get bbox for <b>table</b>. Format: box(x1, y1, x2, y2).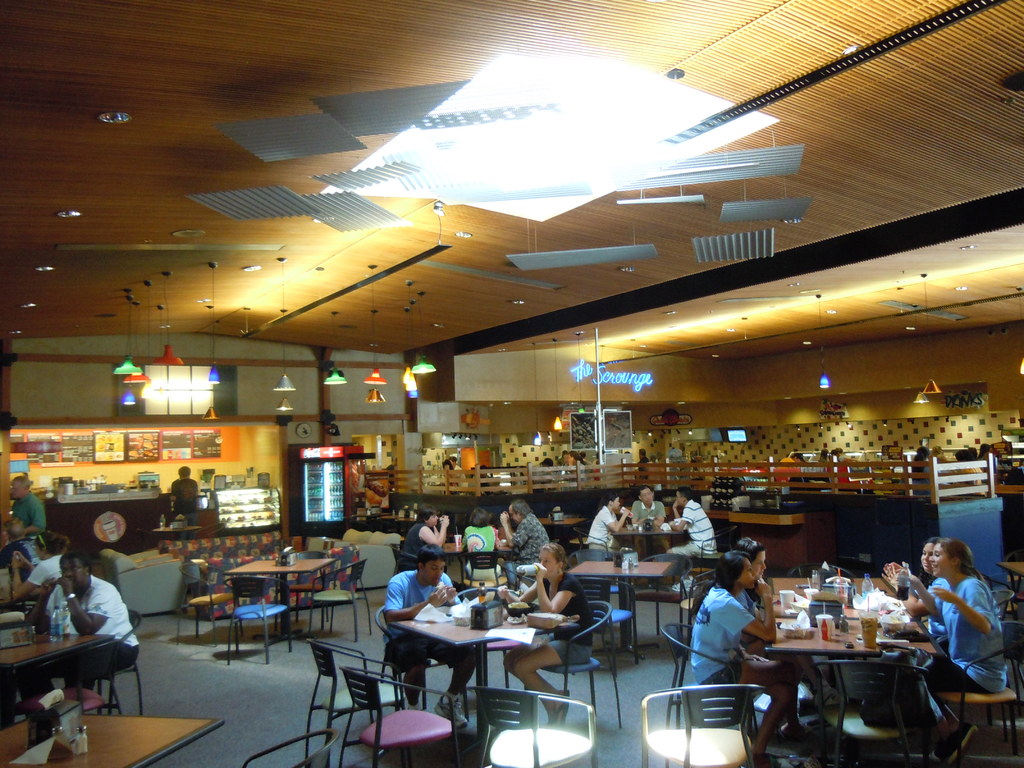
box(569, 556, 677, 653).
